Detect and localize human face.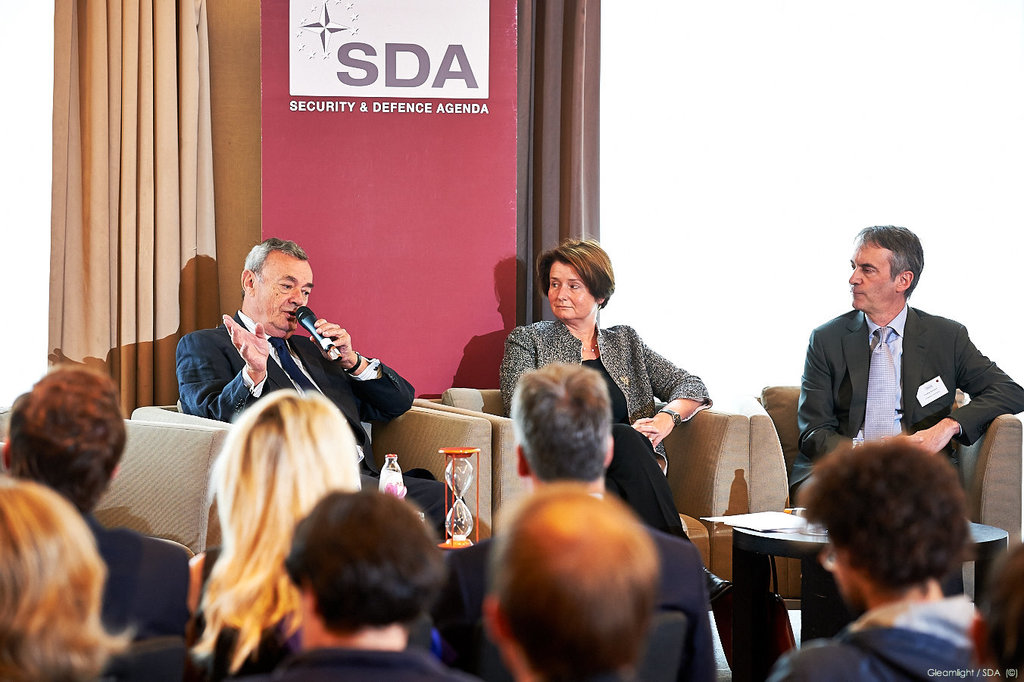
Localized at x1=849, y1=234, x2=907, y2=309.
